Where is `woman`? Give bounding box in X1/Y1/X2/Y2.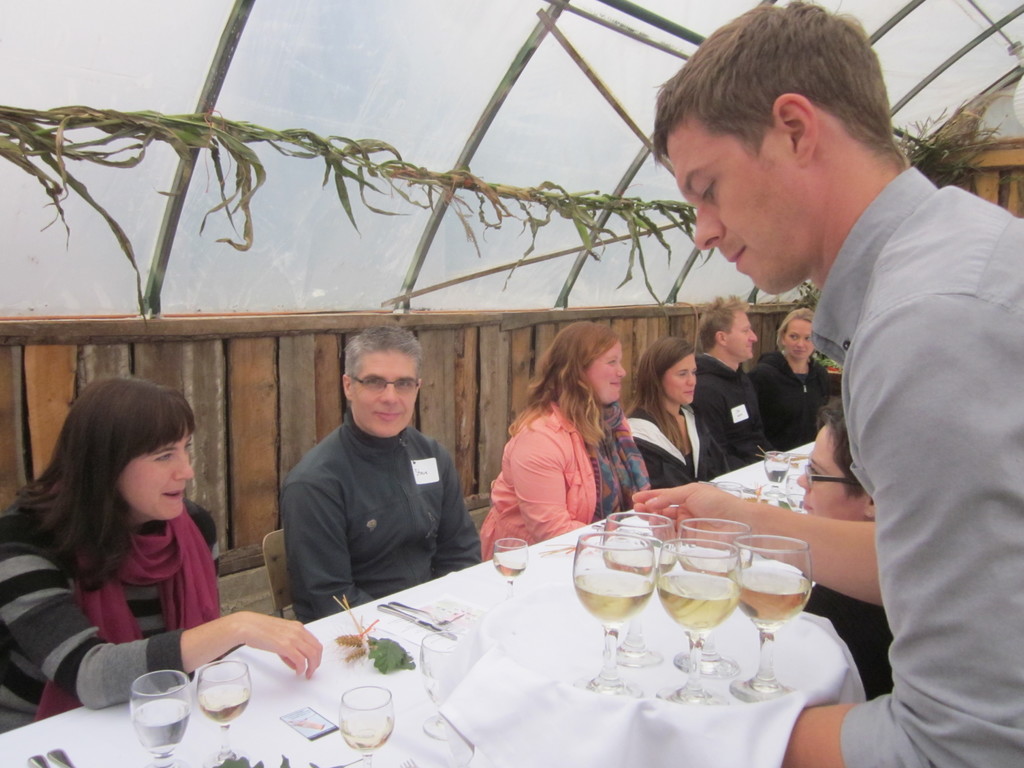
744/308/835/457.
